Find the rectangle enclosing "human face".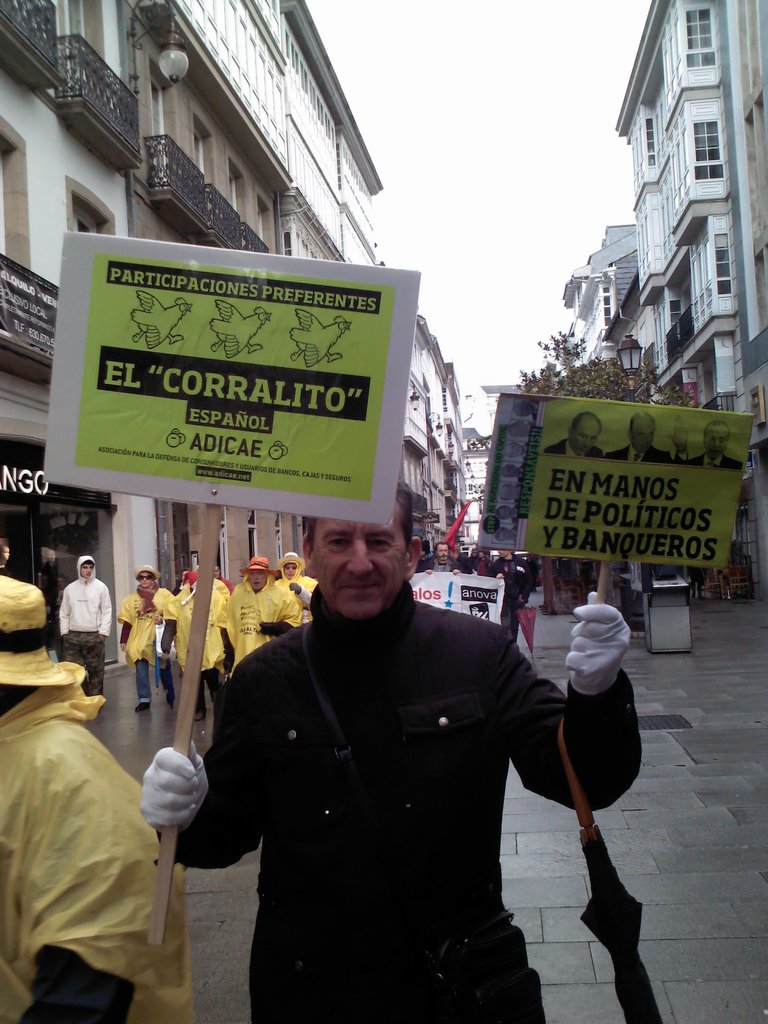
<bbox>632, 417, 655, 447</bbox>.
